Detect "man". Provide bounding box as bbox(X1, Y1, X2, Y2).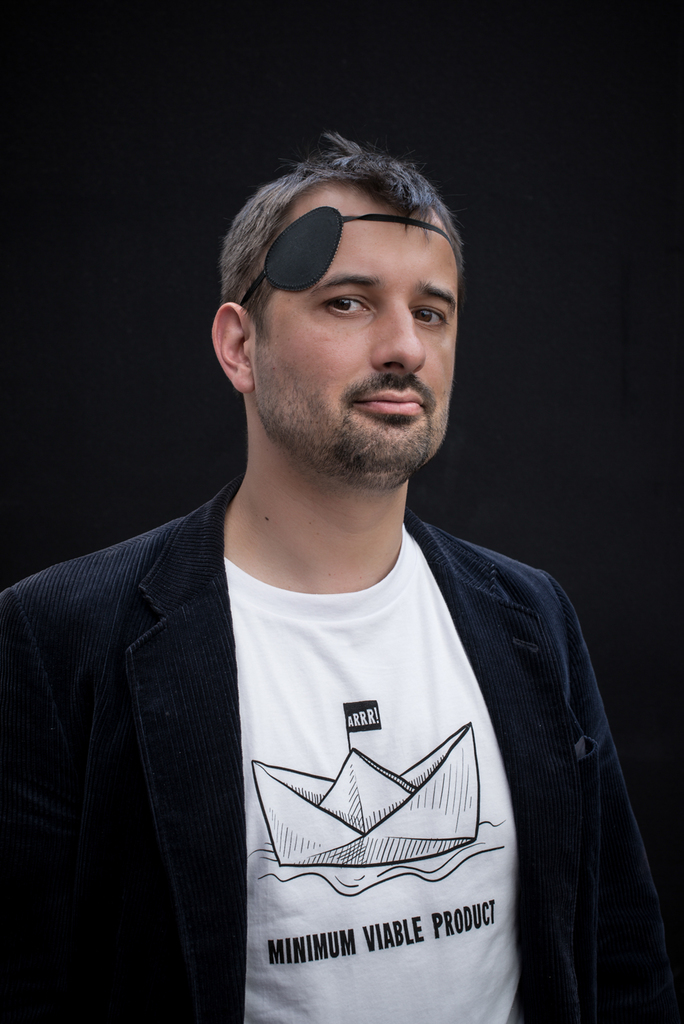
bbox(19, 147, 646, 1004).
